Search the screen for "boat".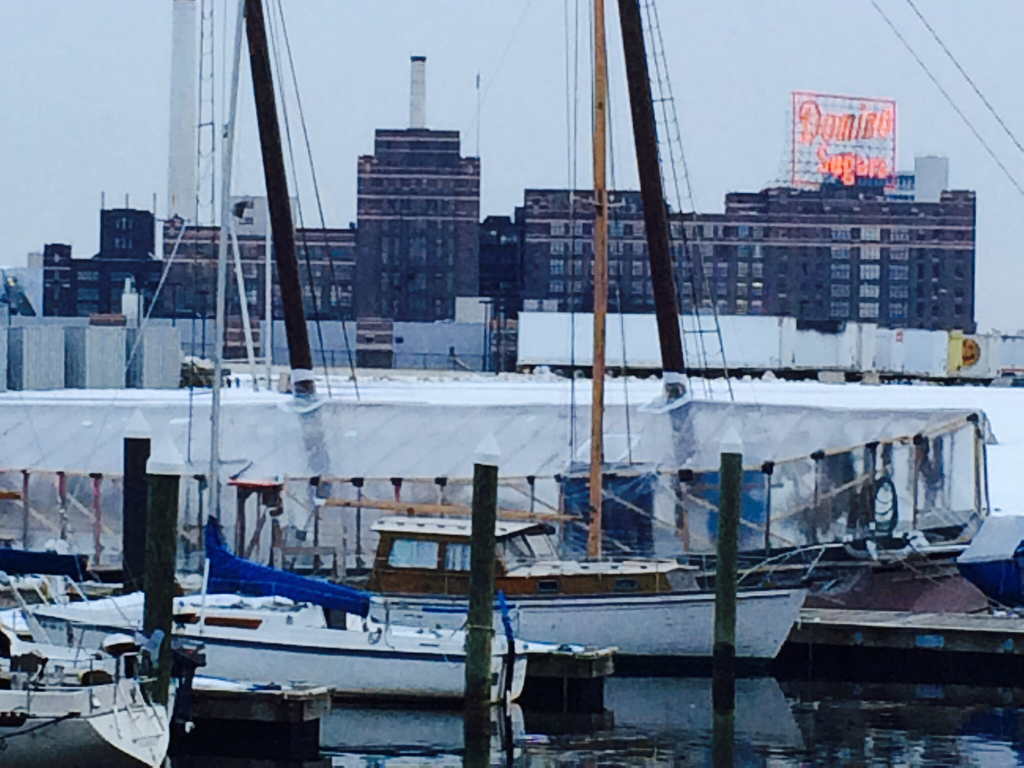
Found at region(12, 0, 591, 708).
